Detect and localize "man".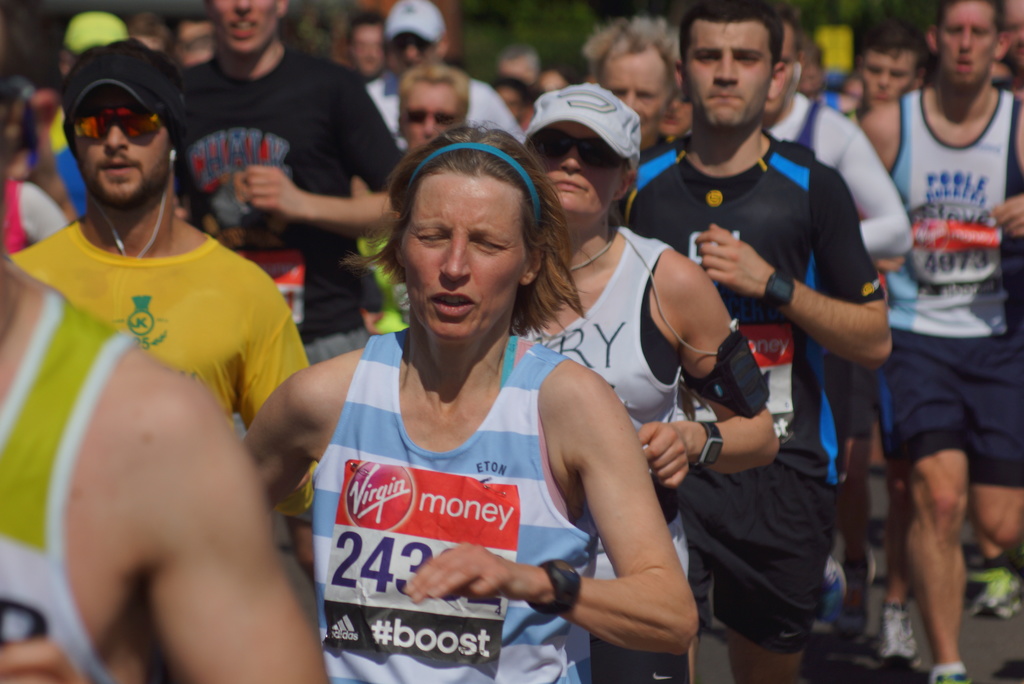
Localized at [762, 11, 915, 265].
